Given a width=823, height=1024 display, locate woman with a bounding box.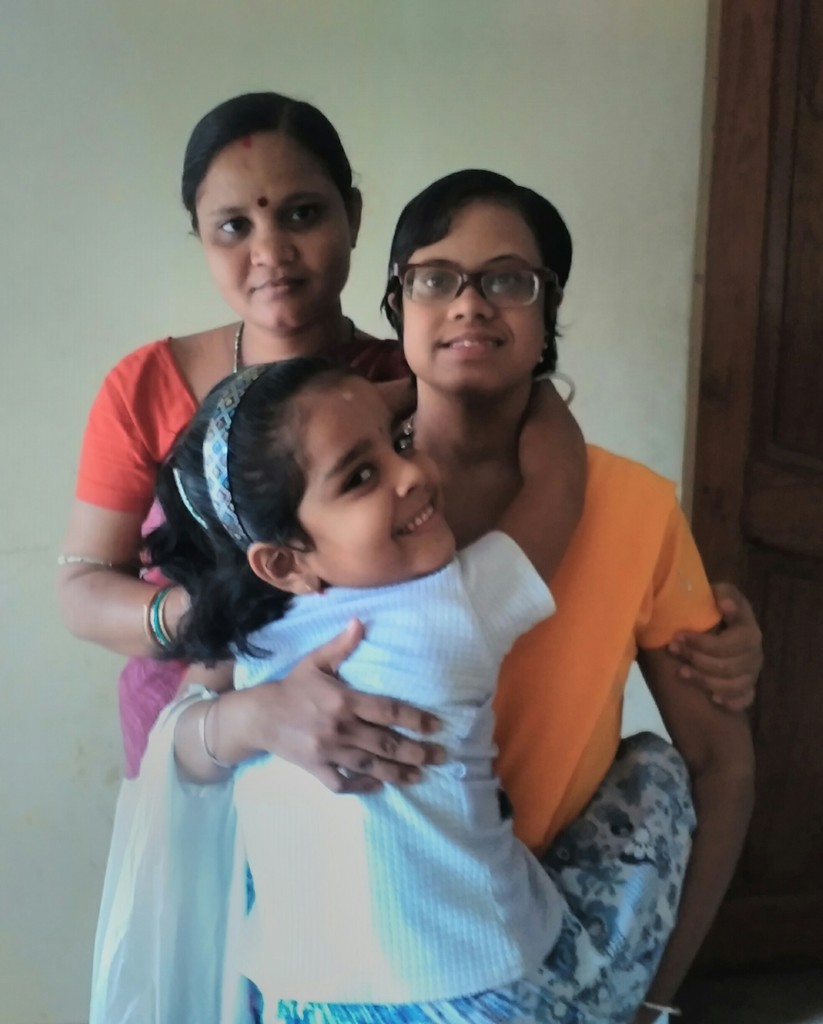
Located: x1=54, y1=91, x2=768, y2=1023.
